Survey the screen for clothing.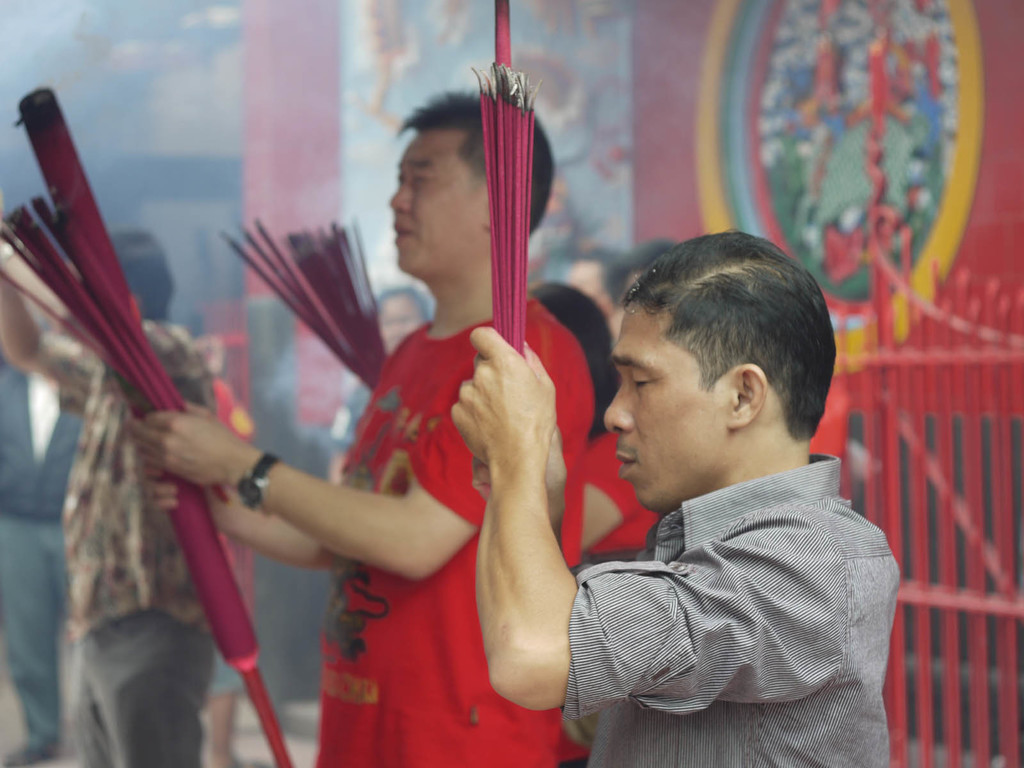
Survey found: detection(572, 428, 662, 560).
